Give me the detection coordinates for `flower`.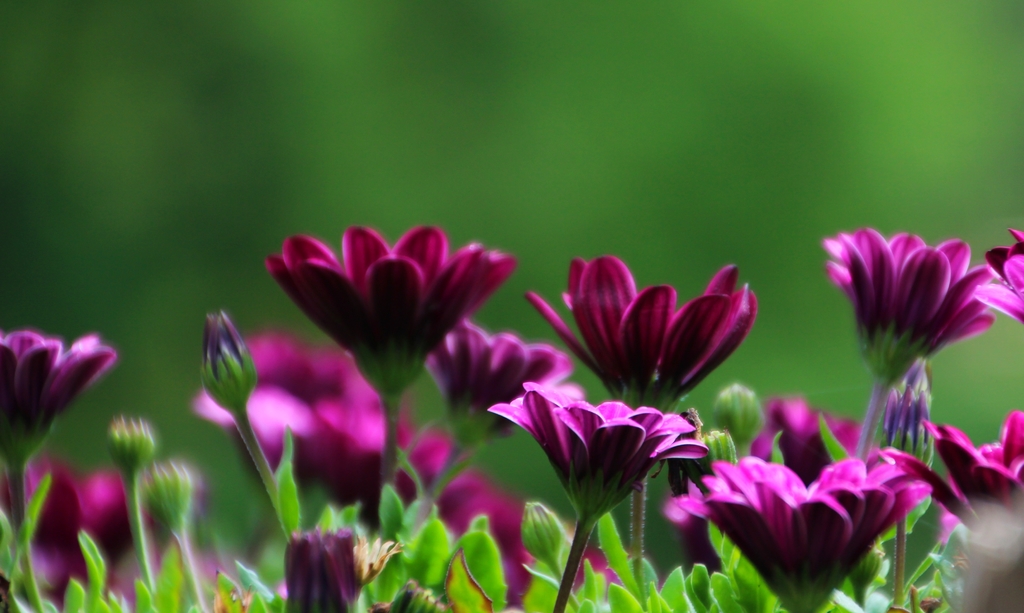
773, 401, 867, 477.
